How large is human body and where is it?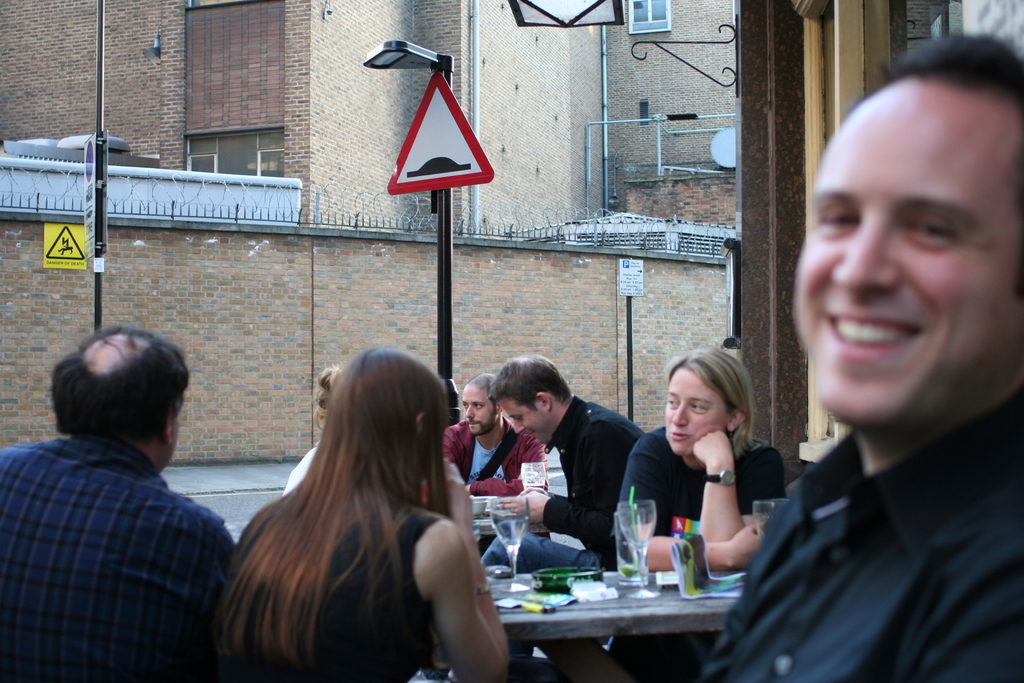
Bounding box: (left=443, top=372, right=547, bottom=494).
